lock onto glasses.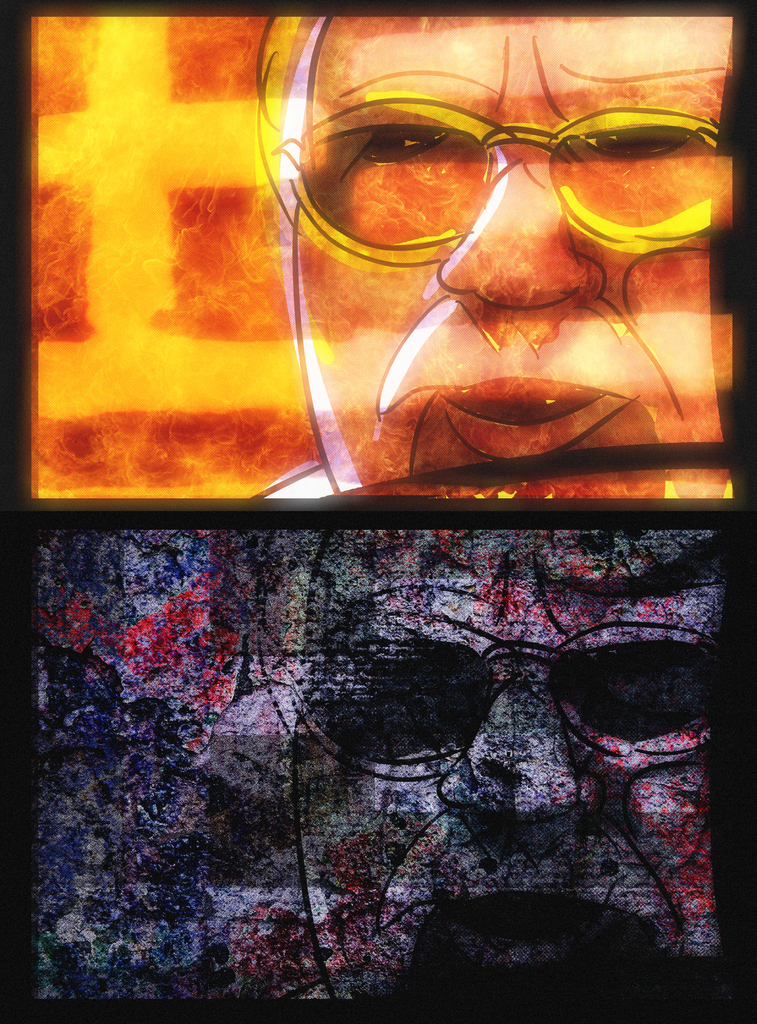
Locked: [259, 98, 746, 268].
